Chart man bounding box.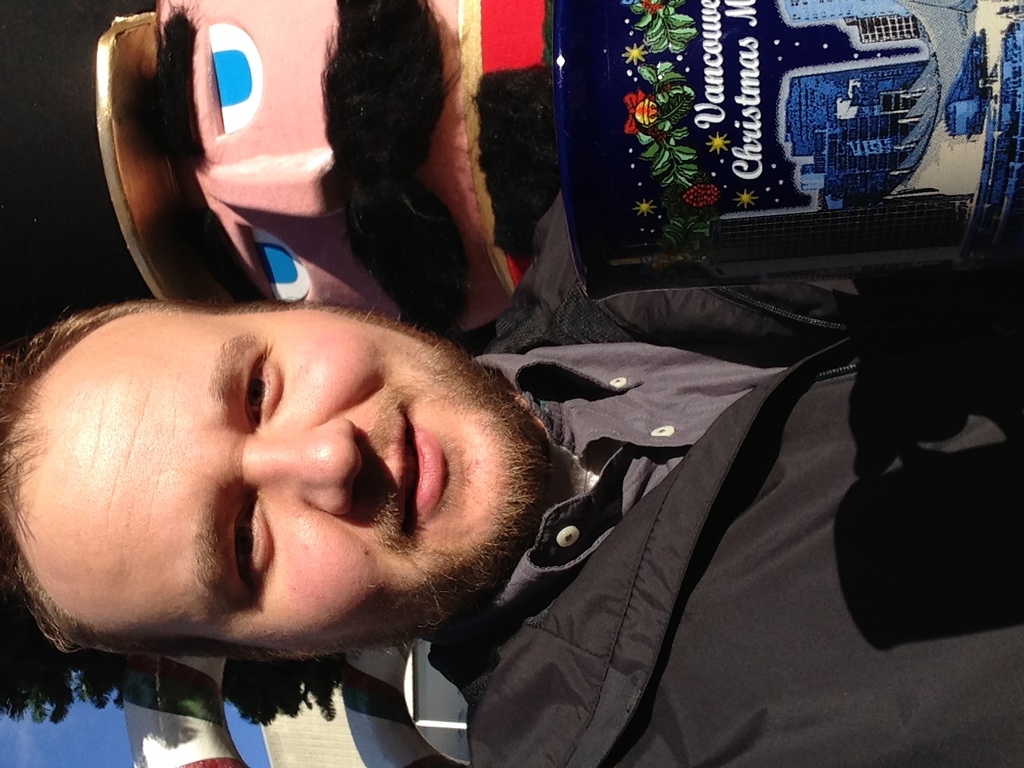
Charted: 0,178,1023,767.
